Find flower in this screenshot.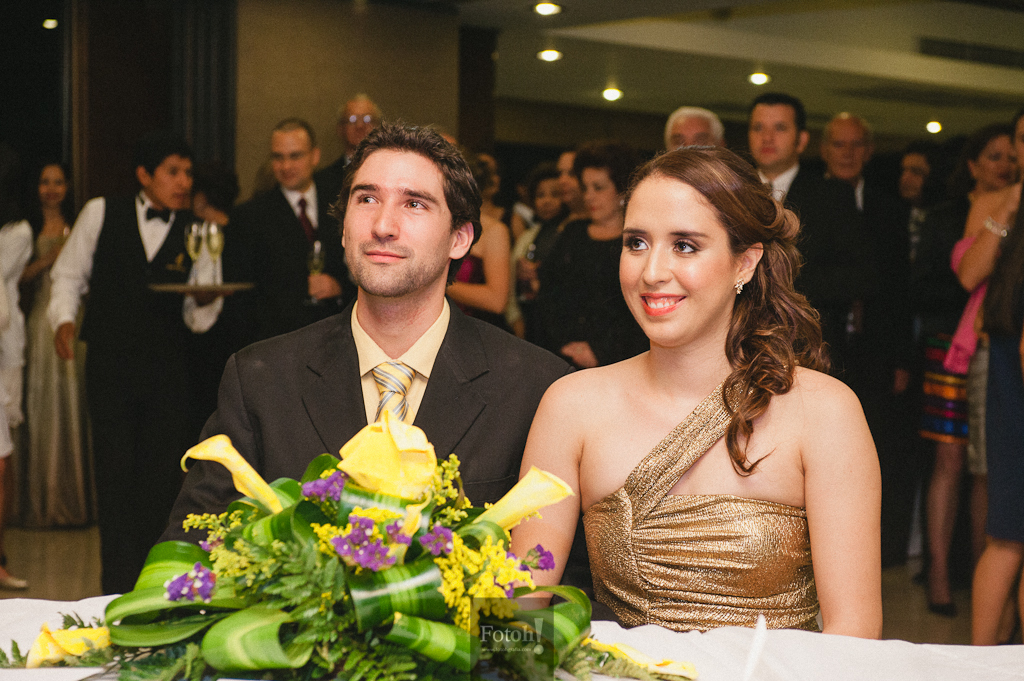
The bounding box for flower is crop(477, 468, 569, 527).
